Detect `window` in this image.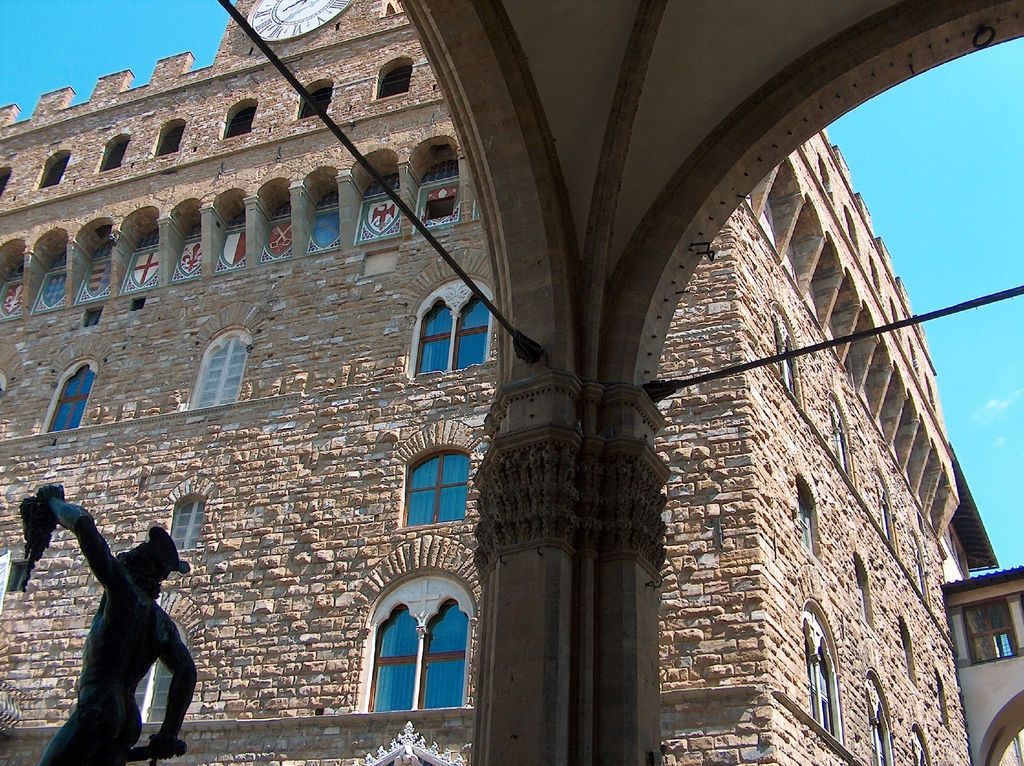
Detection: box(802, 605, 844, 744).
